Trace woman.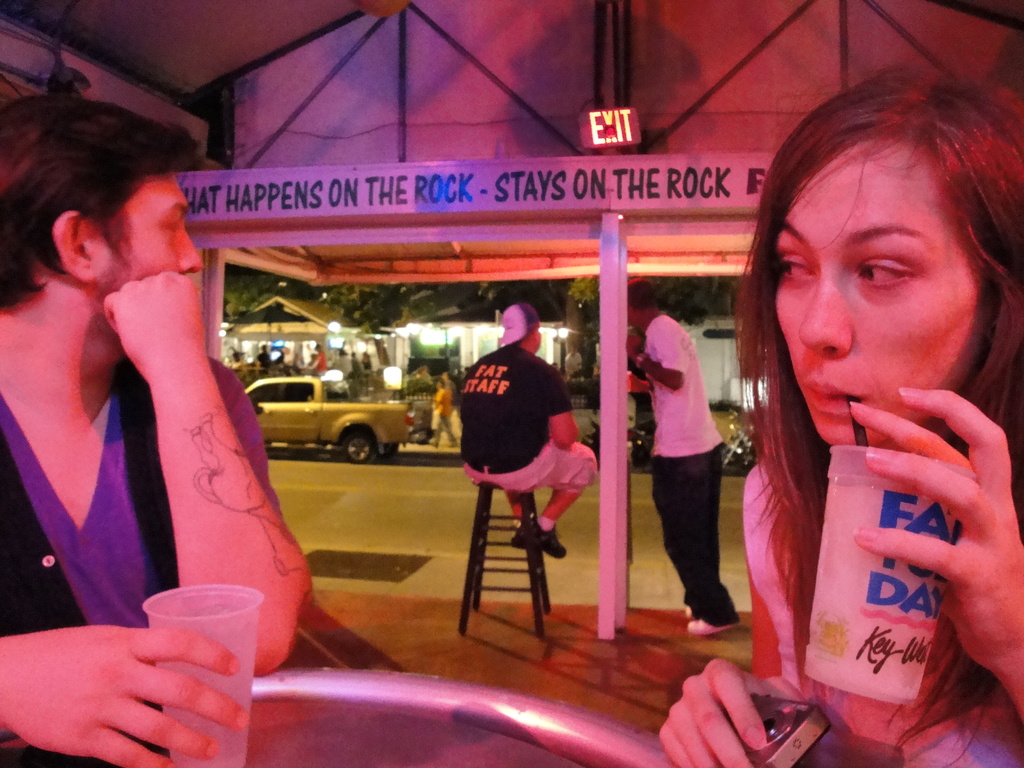
Traced to BBox(713, 86, 1023, 726).
